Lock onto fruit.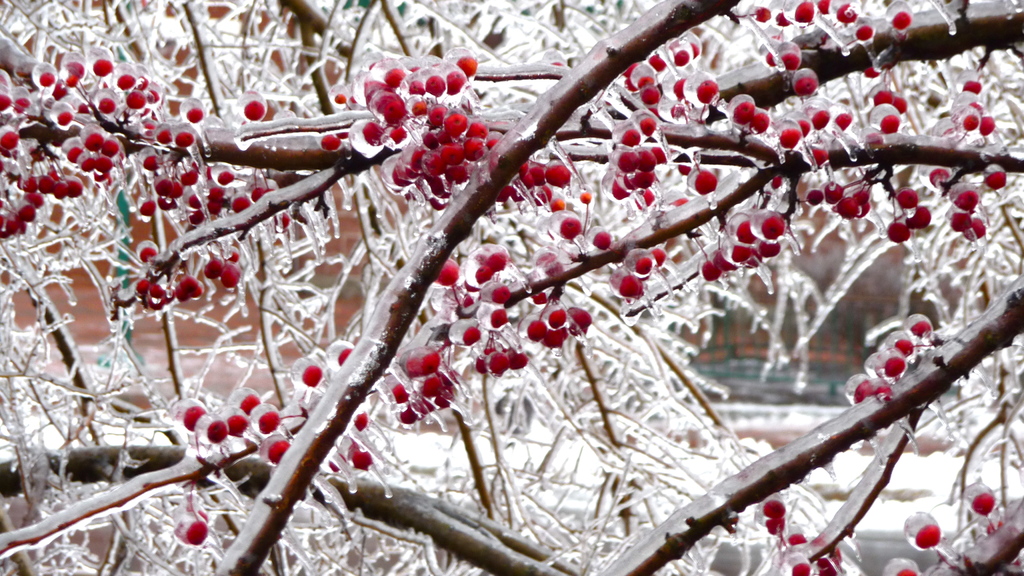
Locked: [x1=93, y1=58, x2=116, y2=79].
